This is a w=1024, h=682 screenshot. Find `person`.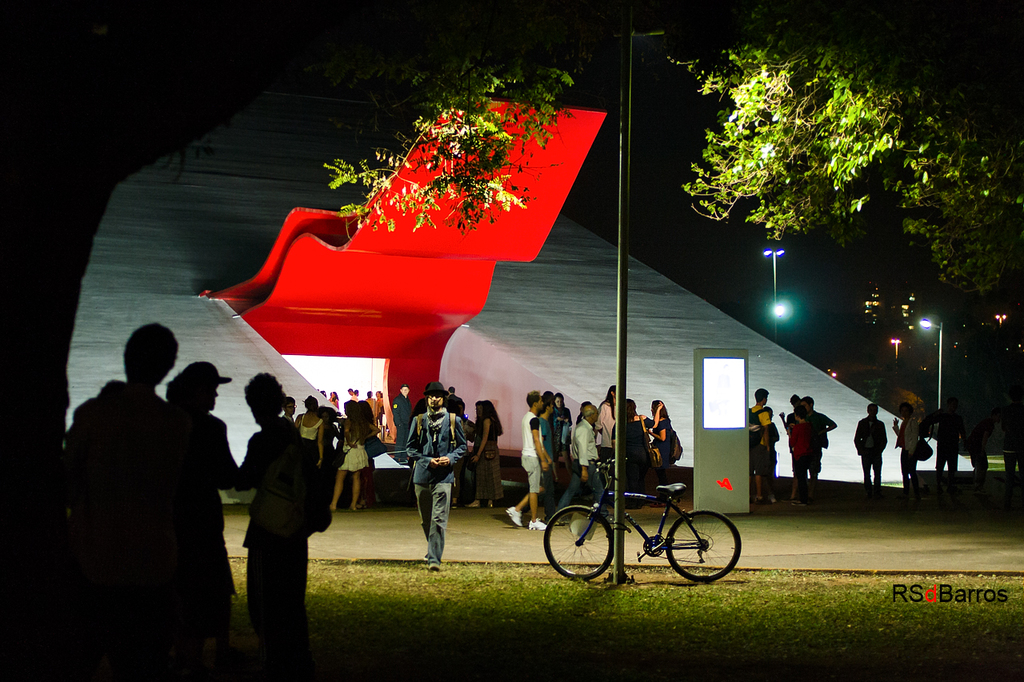
Bounding box: <bbox>852, 398, 886, 495</bbox>.
